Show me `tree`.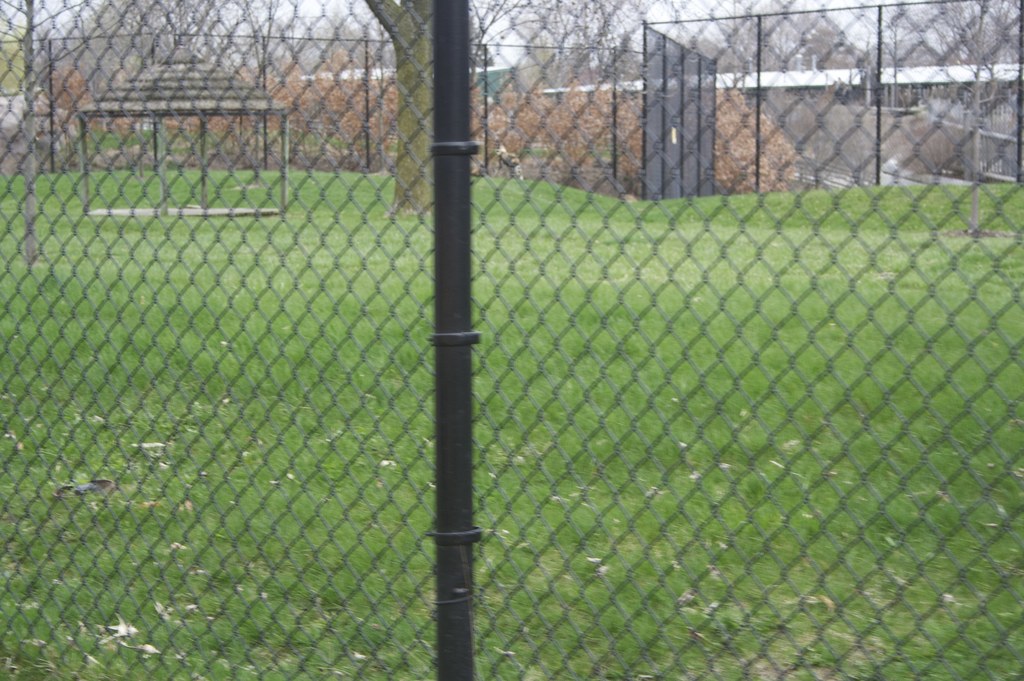
`tree` is here: Rect(468, 0, 1023, 104).
